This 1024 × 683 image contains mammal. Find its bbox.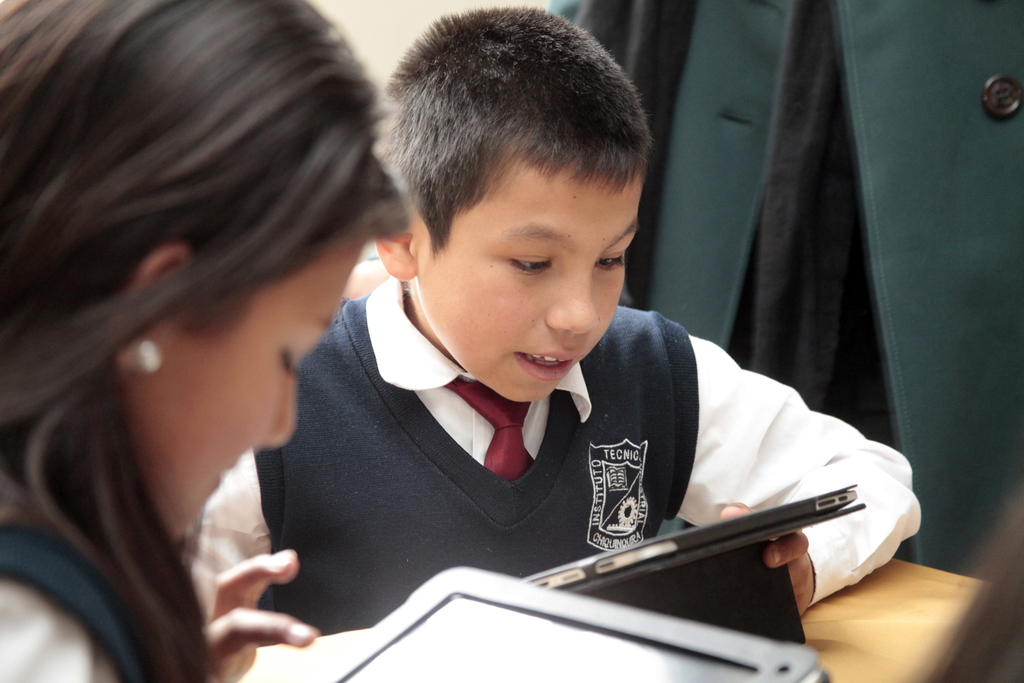
0, 0, 413, 682.
